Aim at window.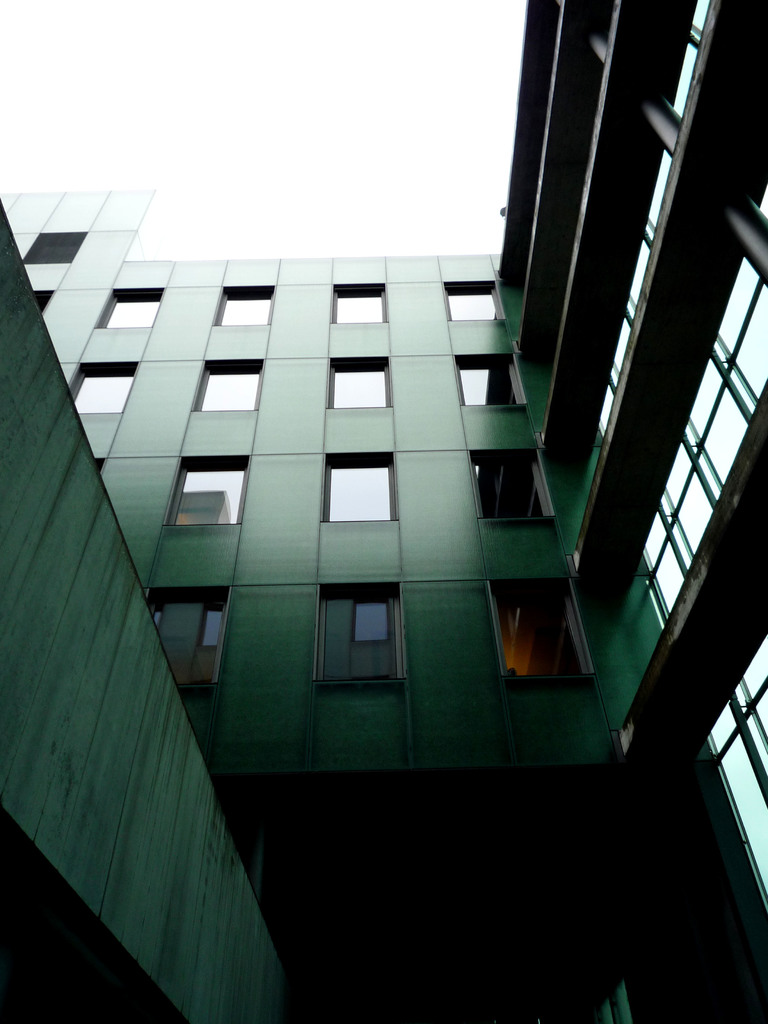
Aimed at bbox=(98, 287, 161, 329).
